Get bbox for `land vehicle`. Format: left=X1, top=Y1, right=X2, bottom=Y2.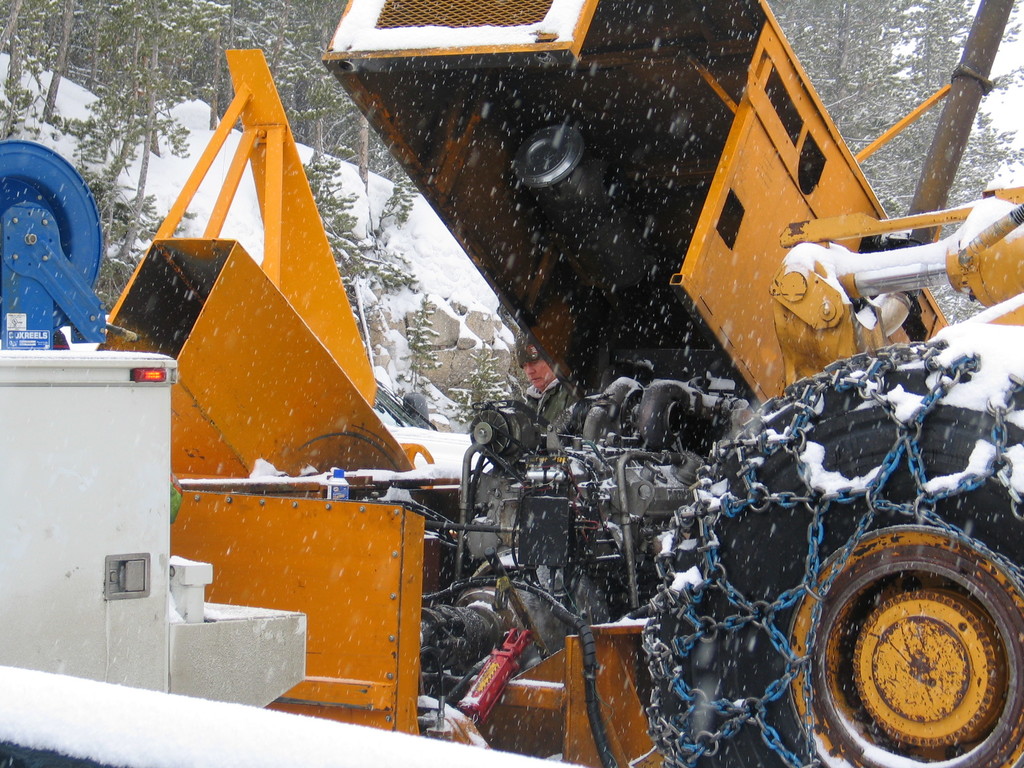
left=35, top=19, right=995, bottom=767.
